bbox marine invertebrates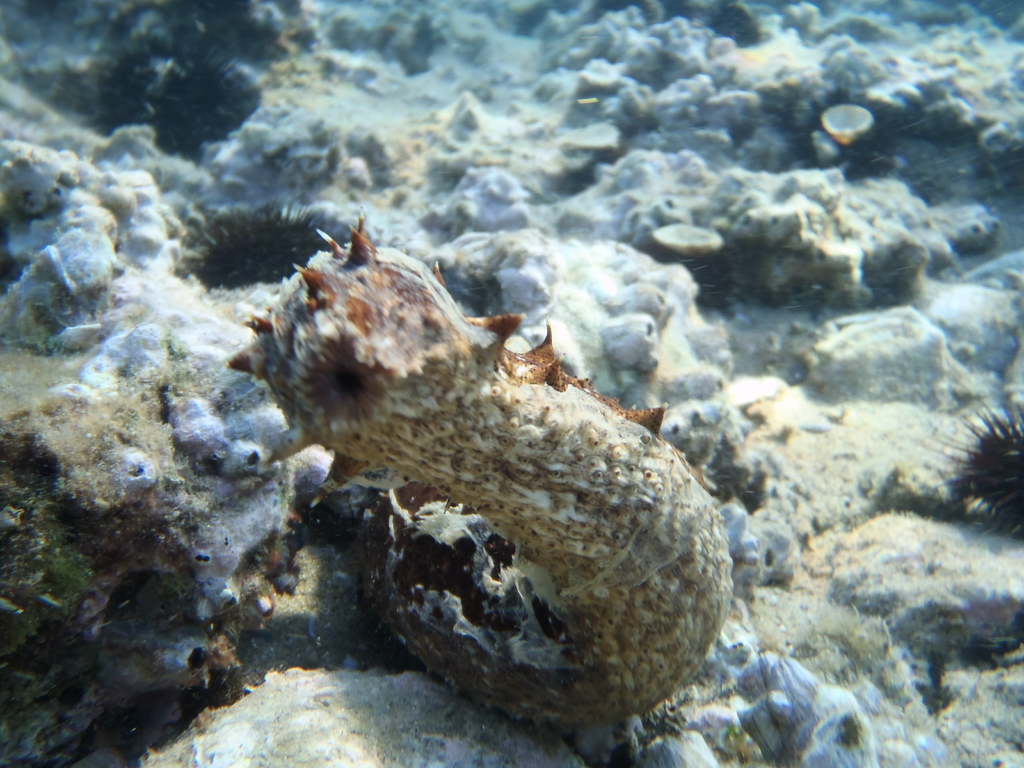
613:298:654:380
